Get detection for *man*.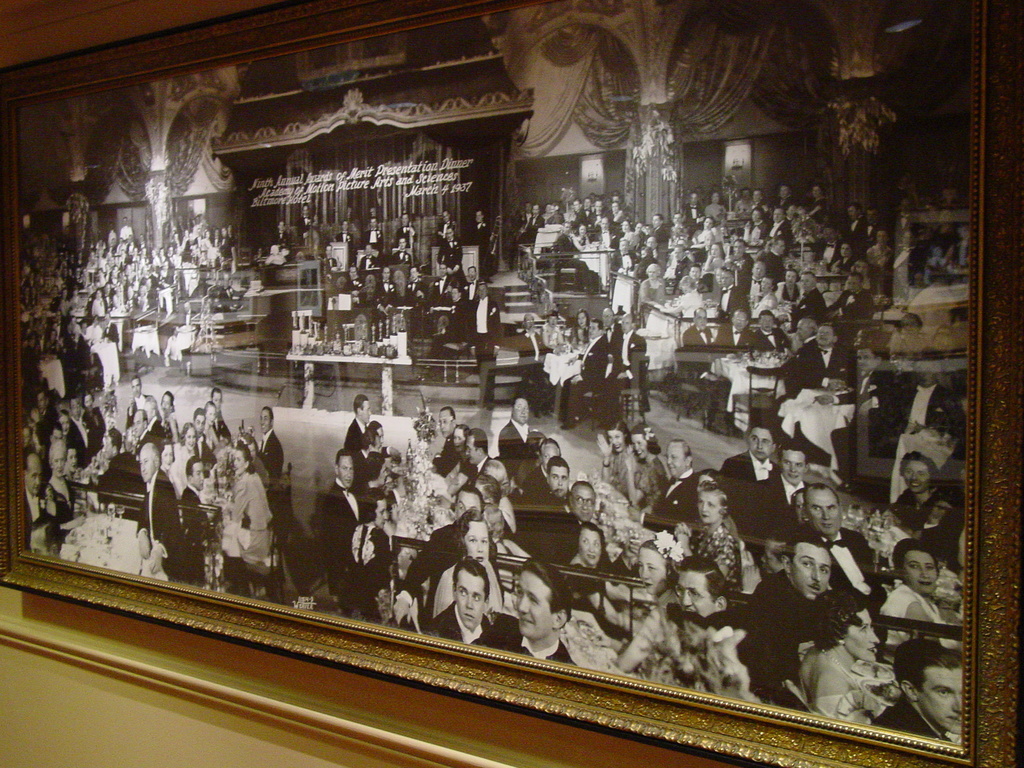
Detection: l=471, t=208, r=497, b=276.
